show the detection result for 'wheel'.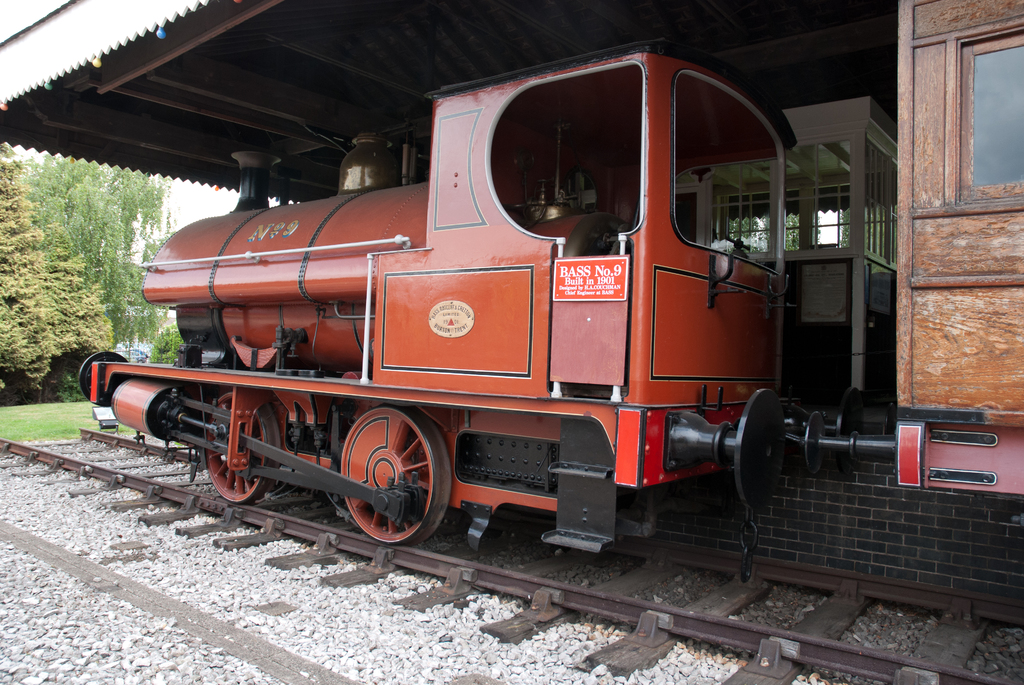
crop(332, 409, 445, 555).
